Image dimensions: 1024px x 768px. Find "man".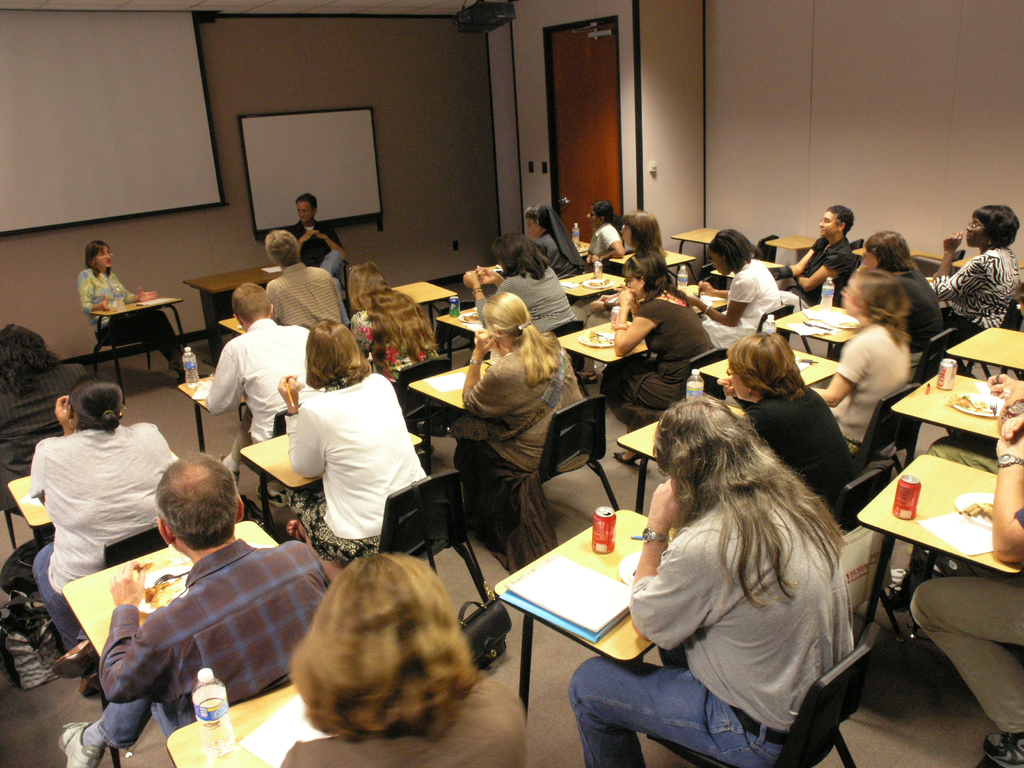
195, 277, 308, 473.
